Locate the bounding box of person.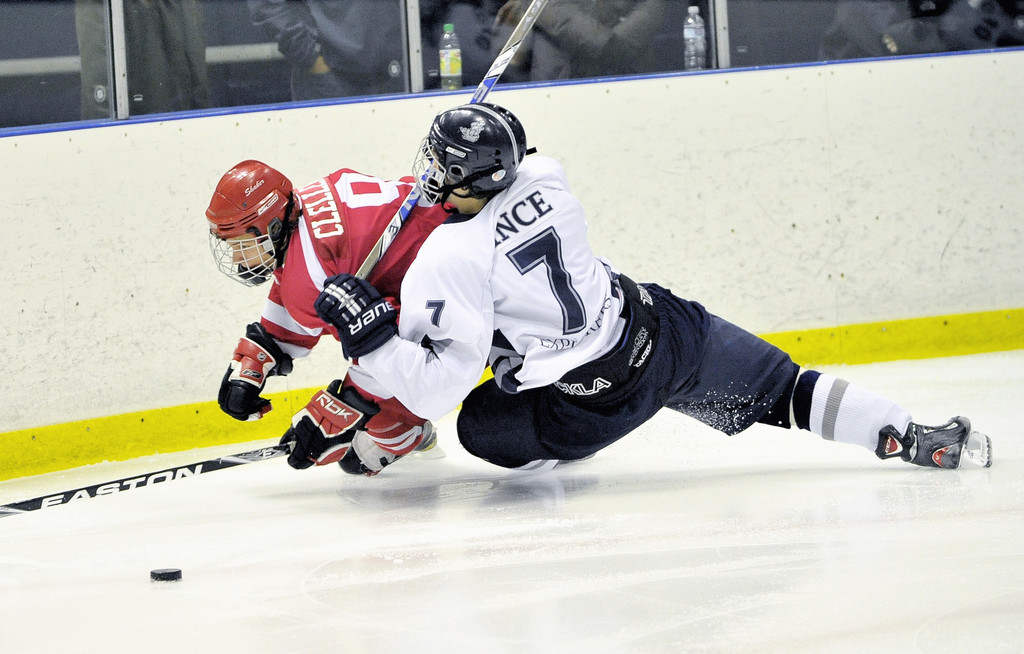
Bounding box: box=[317, 104, 972, 474].
